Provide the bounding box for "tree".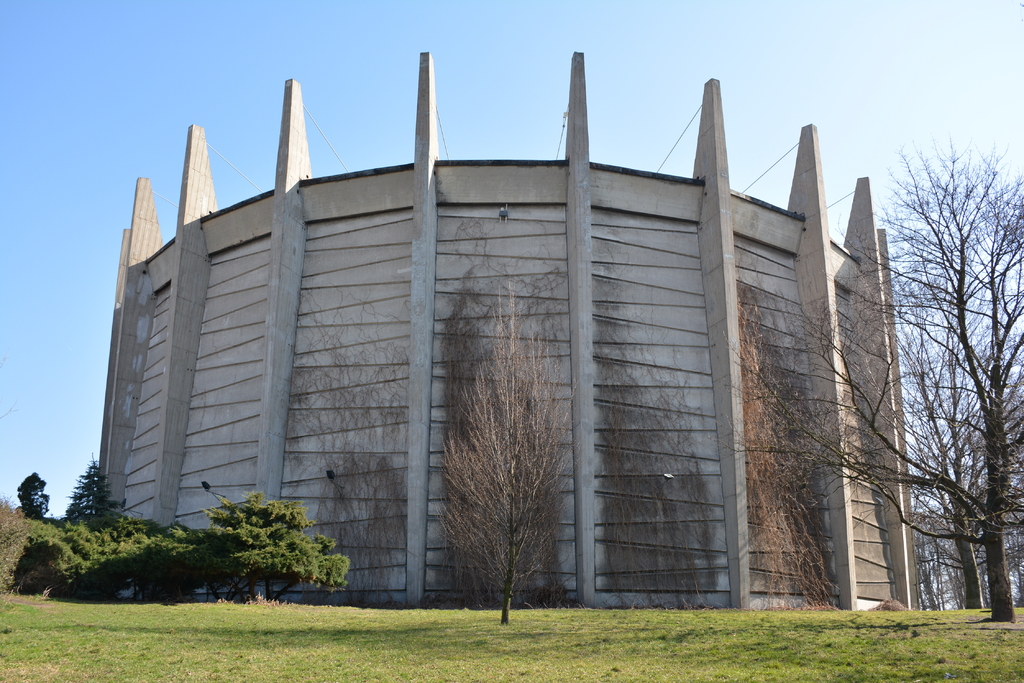
19:469:51:516.
